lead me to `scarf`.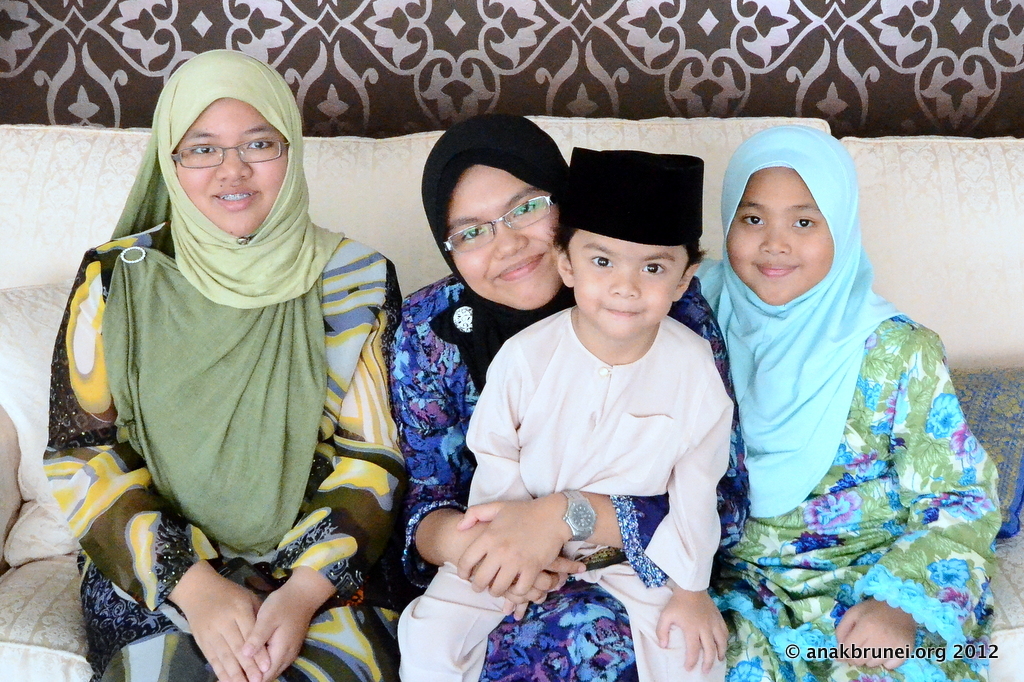
Lead to l=96, t=47, r=352, b=309.
